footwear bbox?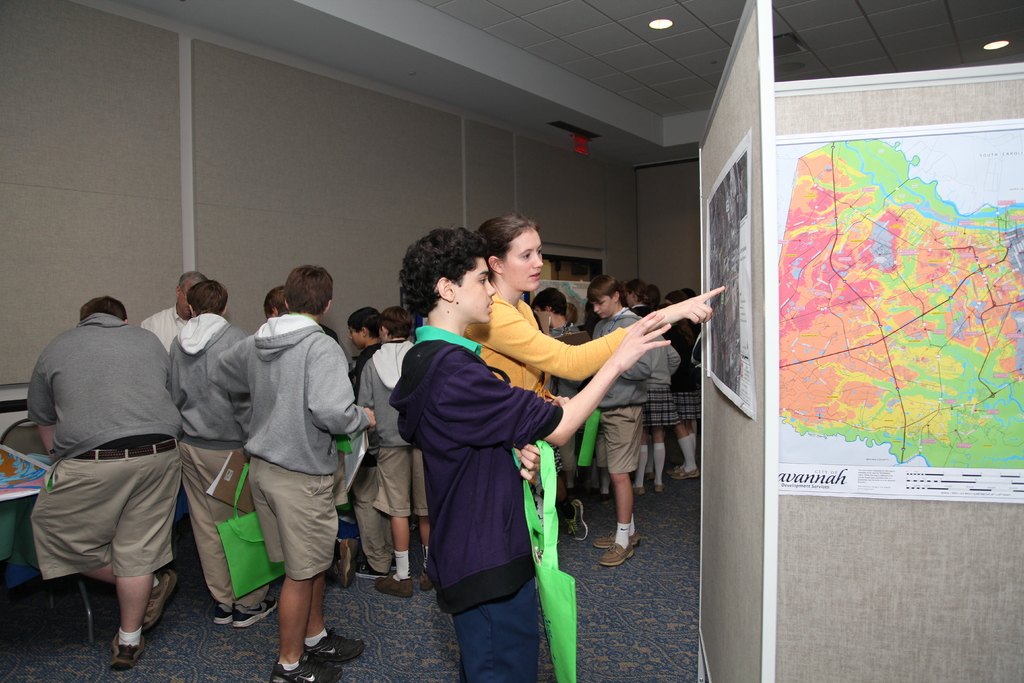
[left=646, top=482, right=663, bottom=492]
